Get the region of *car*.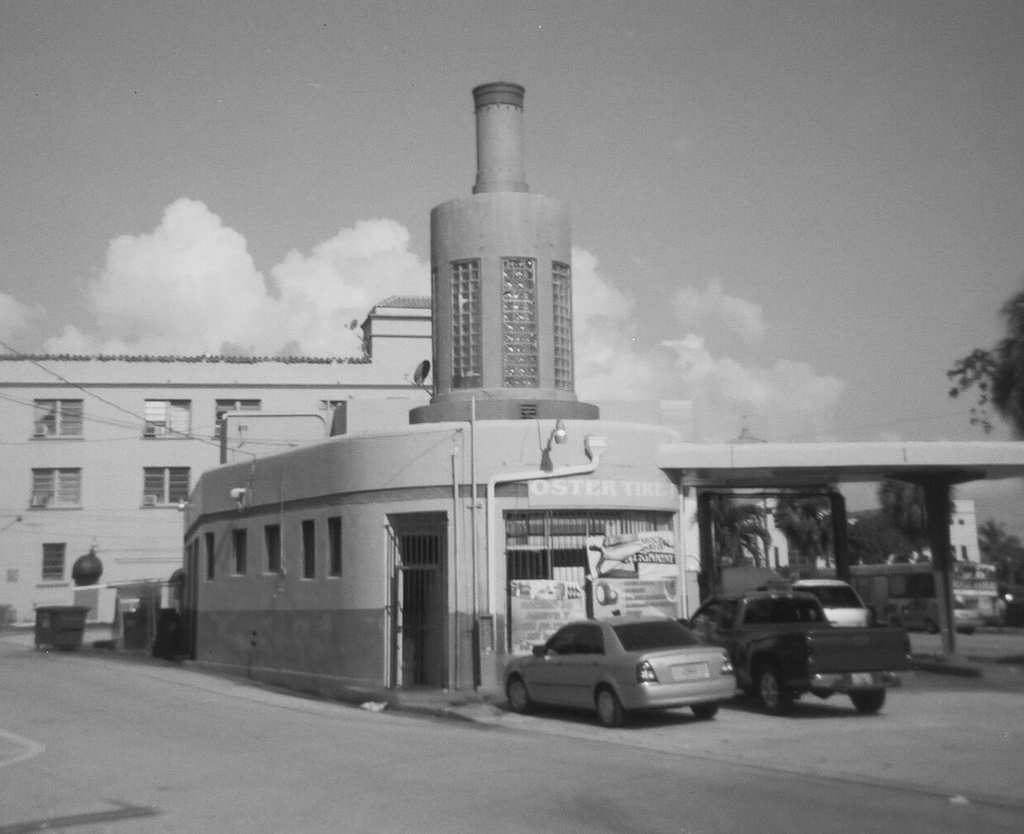
502, 615, 739, 728.
